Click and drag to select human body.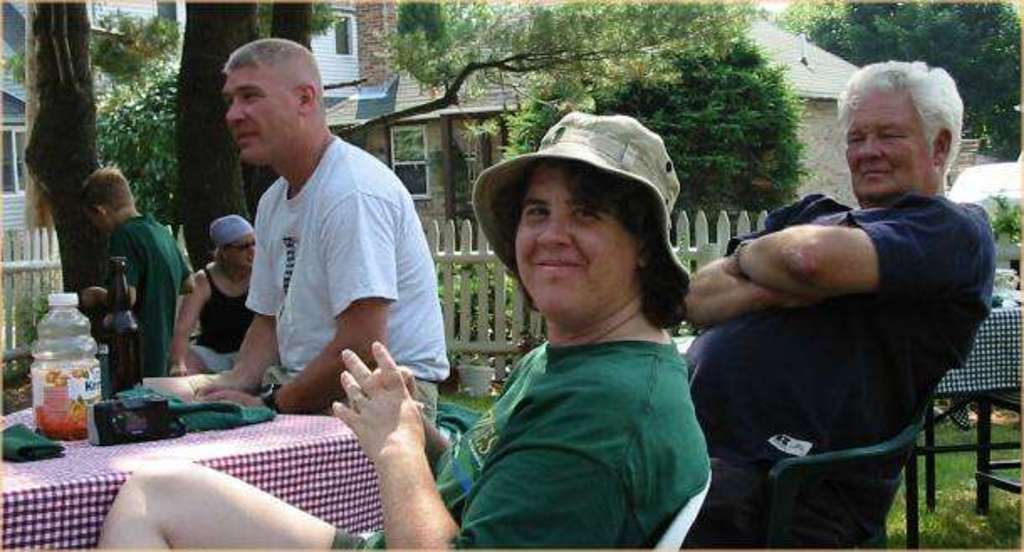
Selection: <region>84, 213, 188, 364</region>.
